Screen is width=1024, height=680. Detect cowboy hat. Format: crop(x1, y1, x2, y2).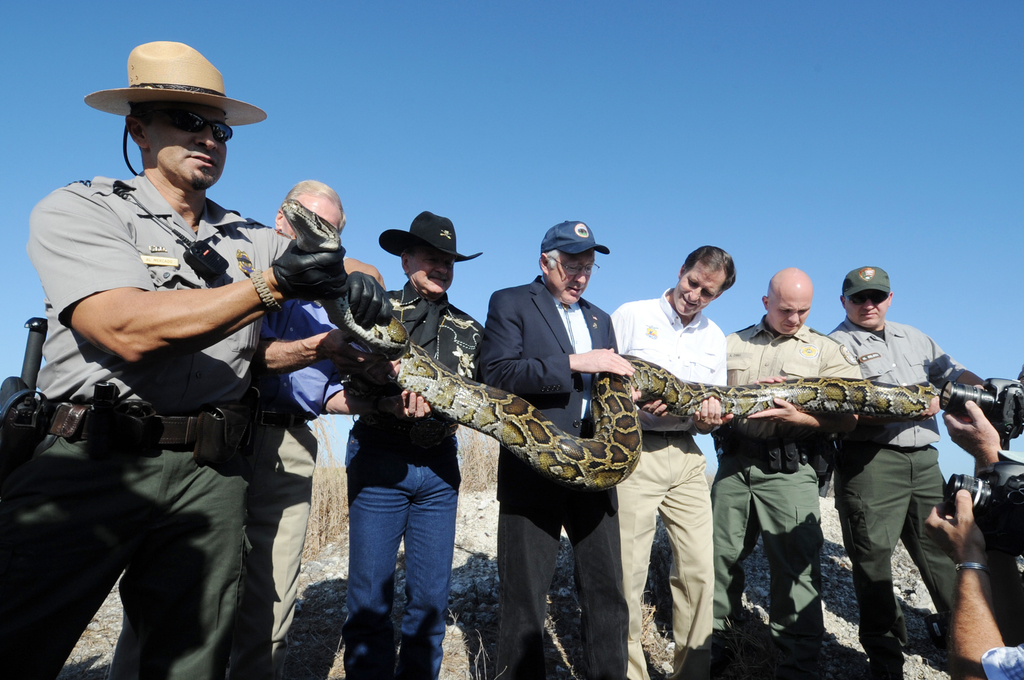
crop(377, 210, 483, 264).
